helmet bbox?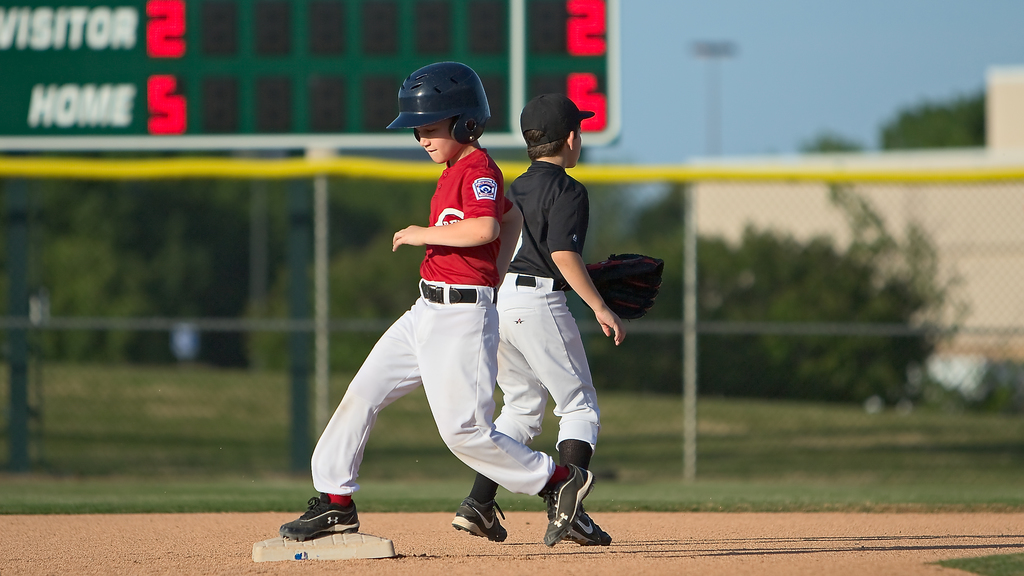
box=[581, 255, 661, 322]
